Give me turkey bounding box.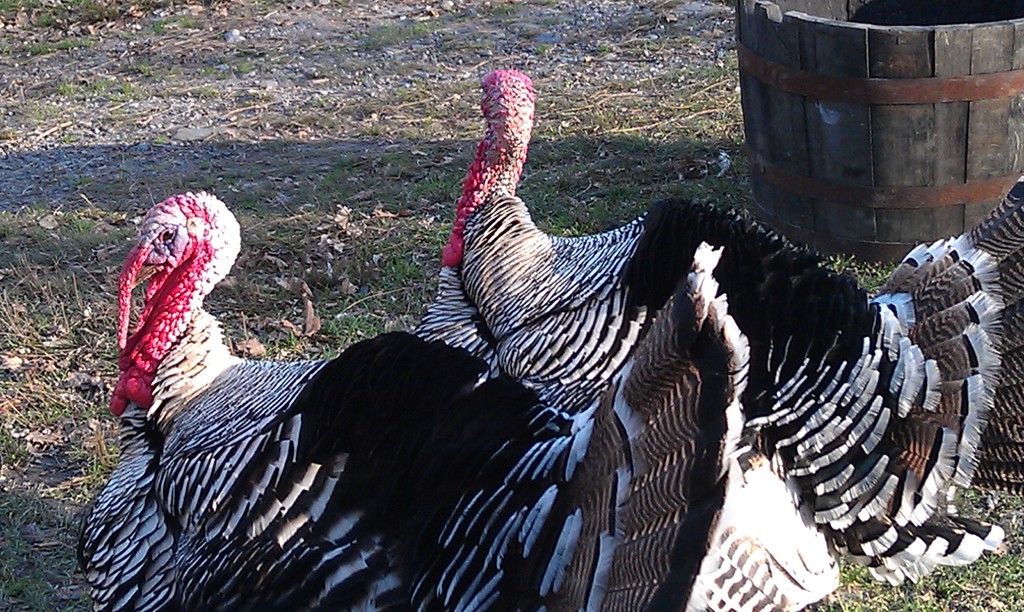
414,64,1023,588.
